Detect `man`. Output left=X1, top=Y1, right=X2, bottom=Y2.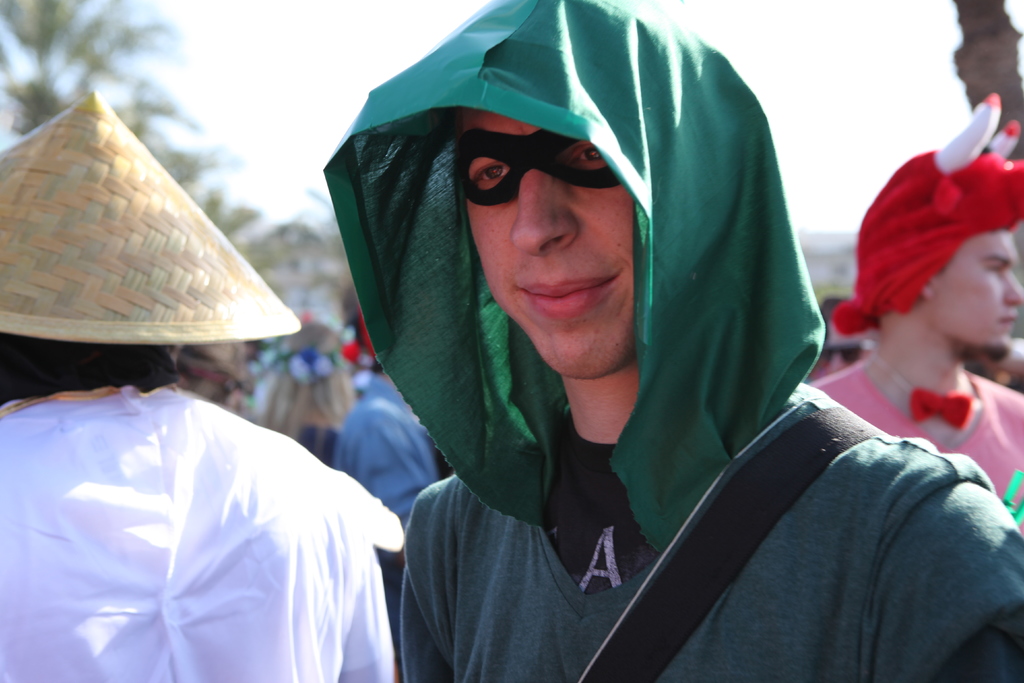
left=808, top=101, right=1023, bottom=527.
